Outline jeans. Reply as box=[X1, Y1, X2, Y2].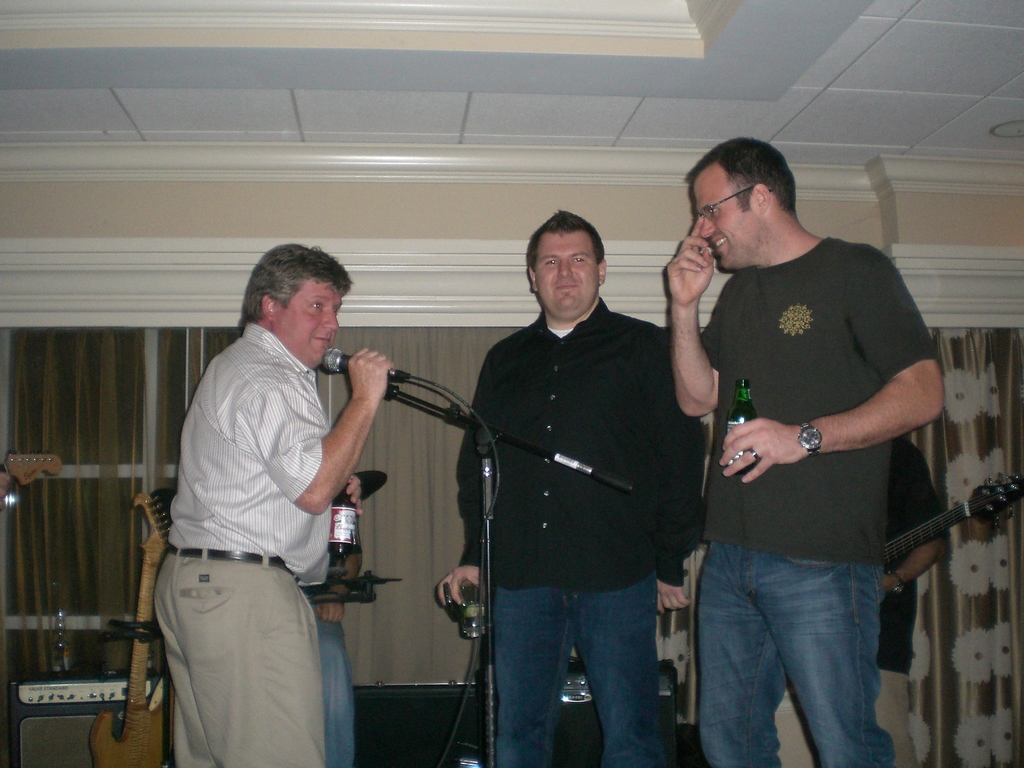
box=[309, 604, 354, 767].
